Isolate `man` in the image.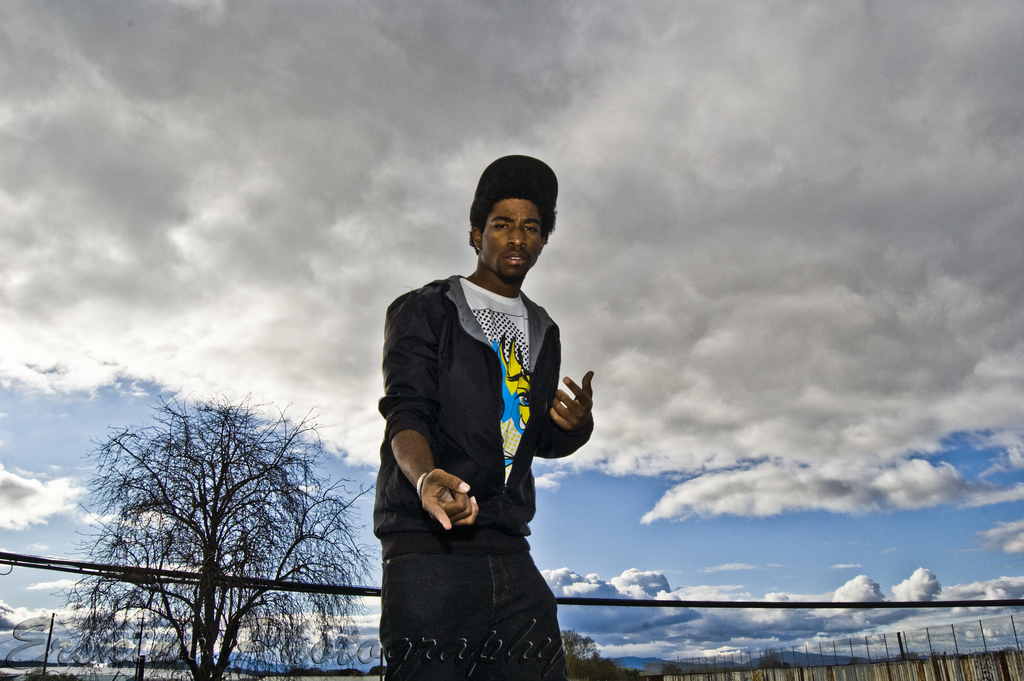
Isolated region: 371, 159, 601, 680.
